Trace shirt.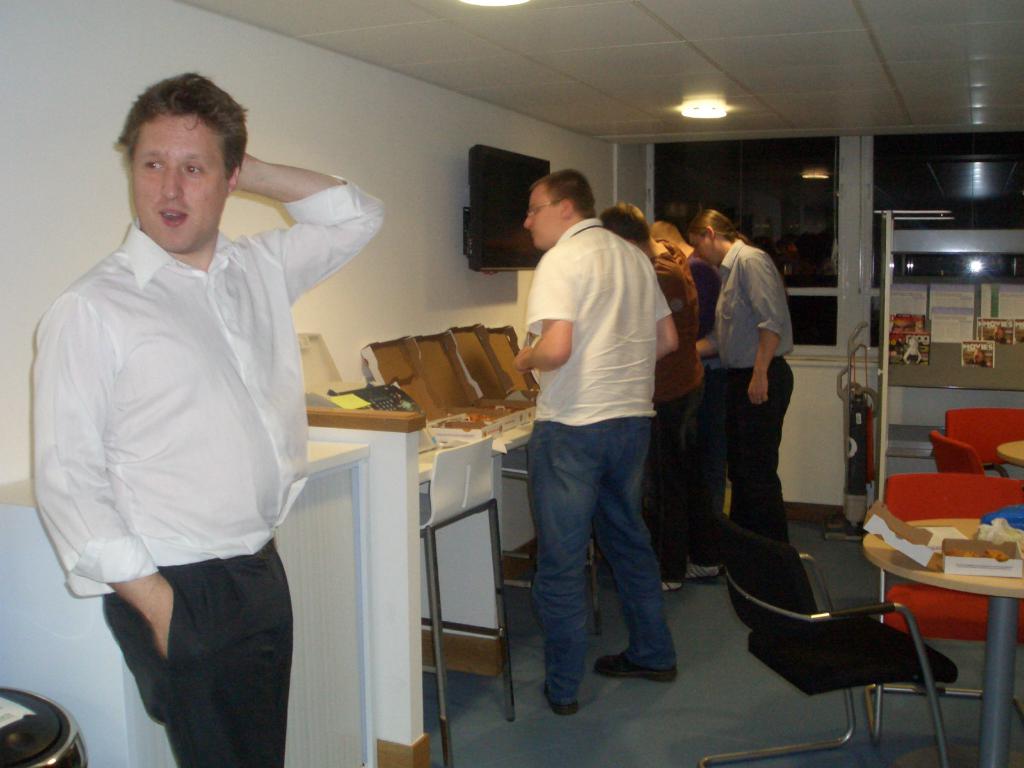
Traced to left=706, top=239, right=794, bottom=367.
